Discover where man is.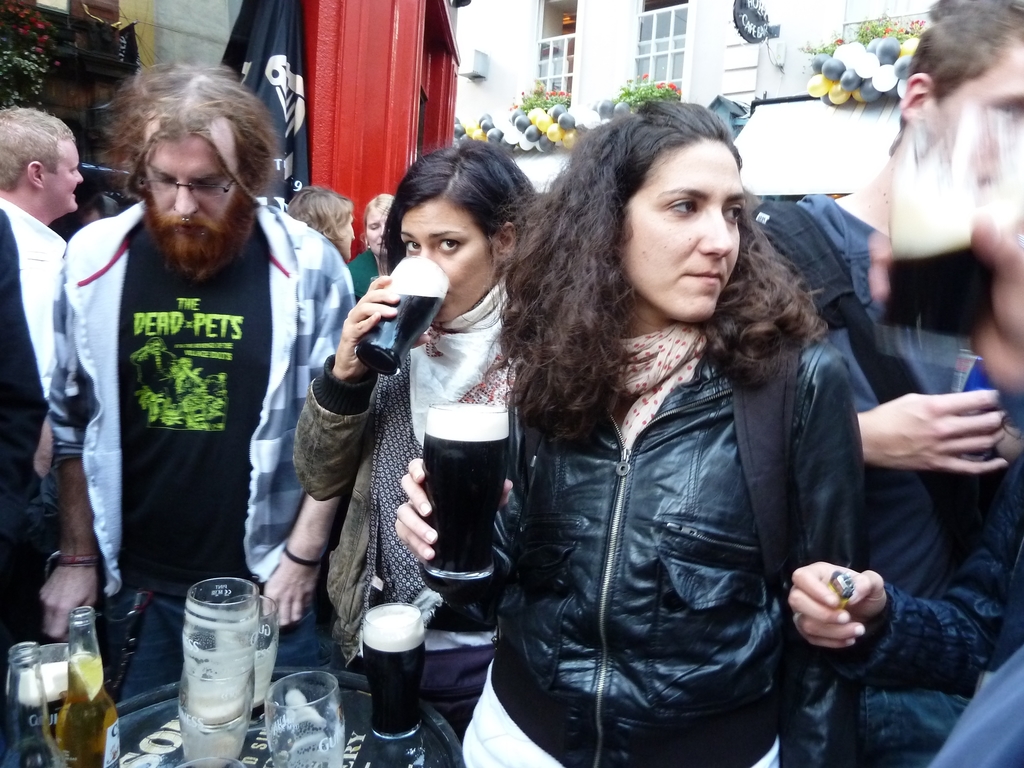
Discovered at detection(45, 54, 370, 733).
